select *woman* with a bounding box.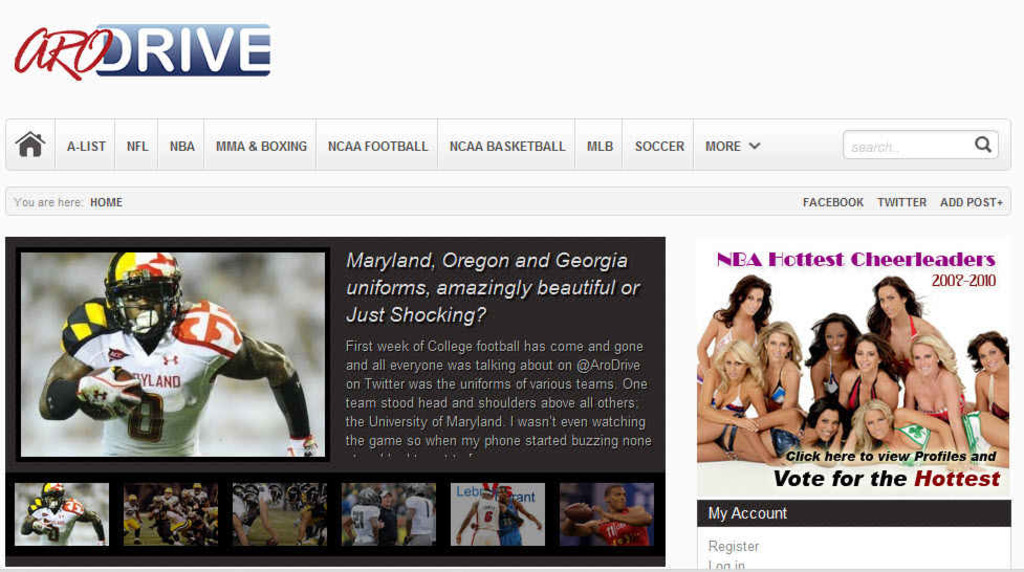
bbox(758, 315, 806, 425).
